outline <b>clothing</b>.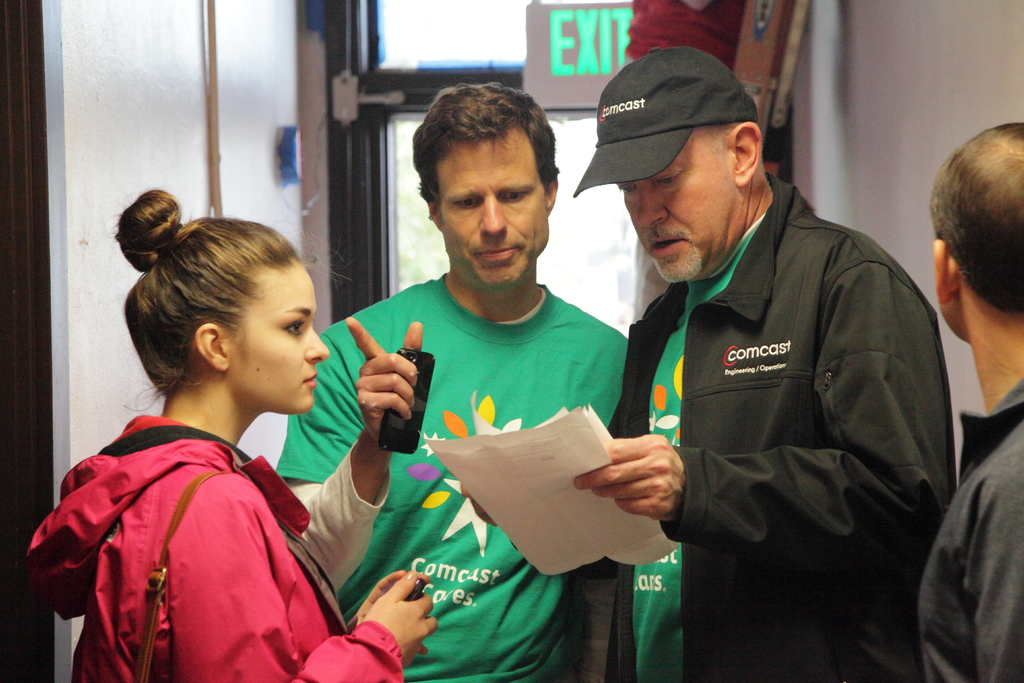
Outline: Rect(276, 273, 629, 682).
